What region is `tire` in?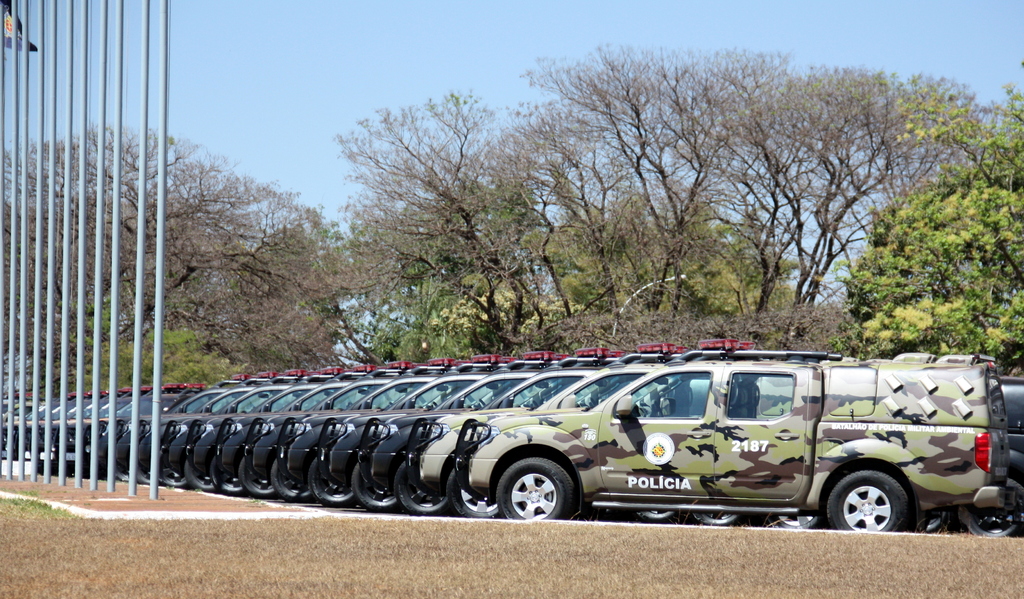
<bbox>495, 459, 573, 518</bbox>.
